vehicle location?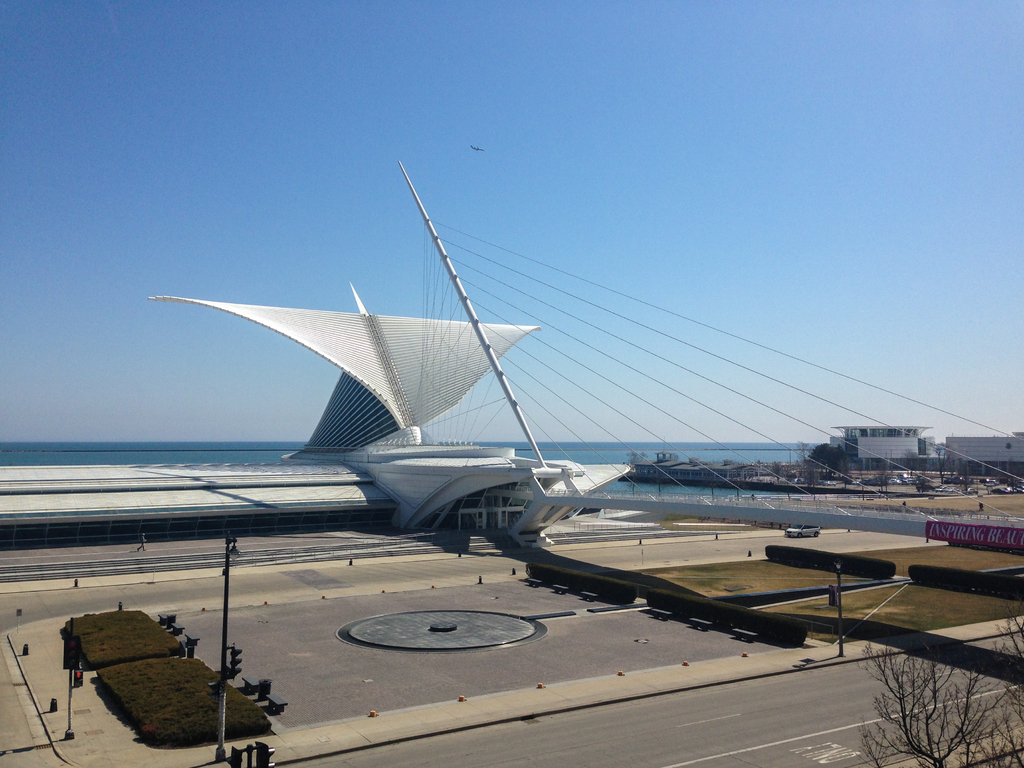
<region>783, 515, 823, 543</region>
